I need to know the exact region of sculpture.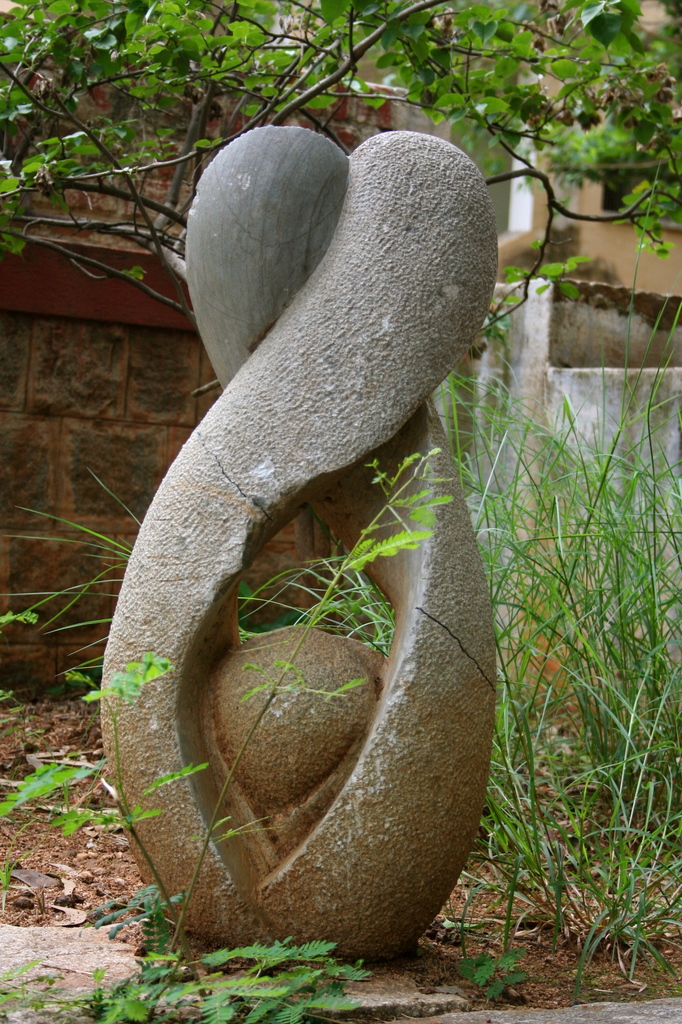
Region: bbox=[98, 156, 542, 1007].
